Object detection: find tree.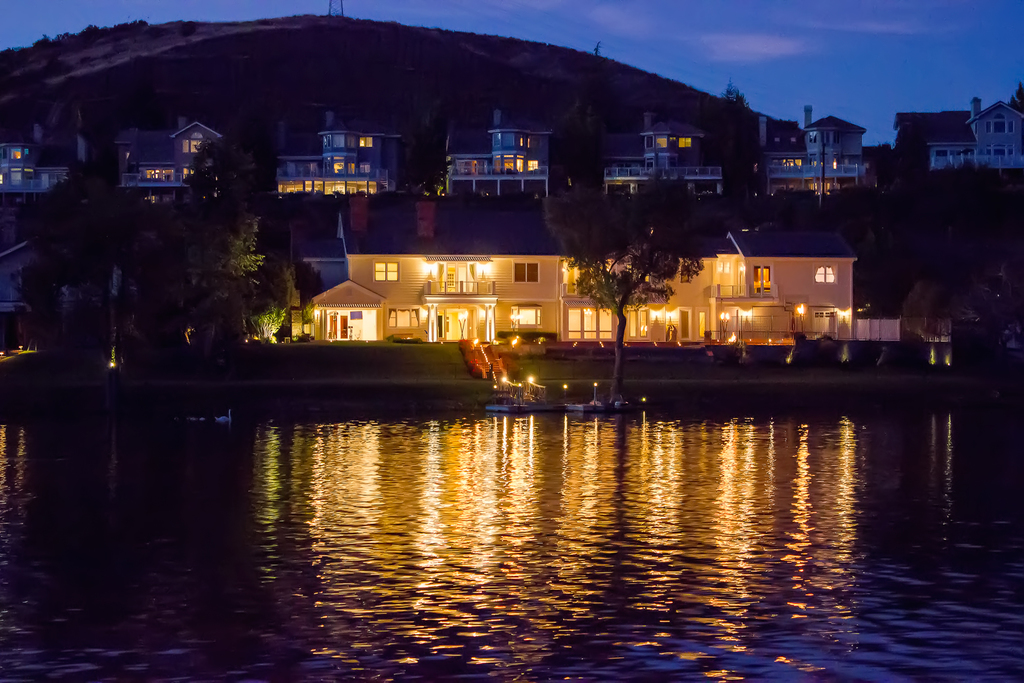
{"x1": 396, "y1": 107, "x2": 458, "y2": 192}.
